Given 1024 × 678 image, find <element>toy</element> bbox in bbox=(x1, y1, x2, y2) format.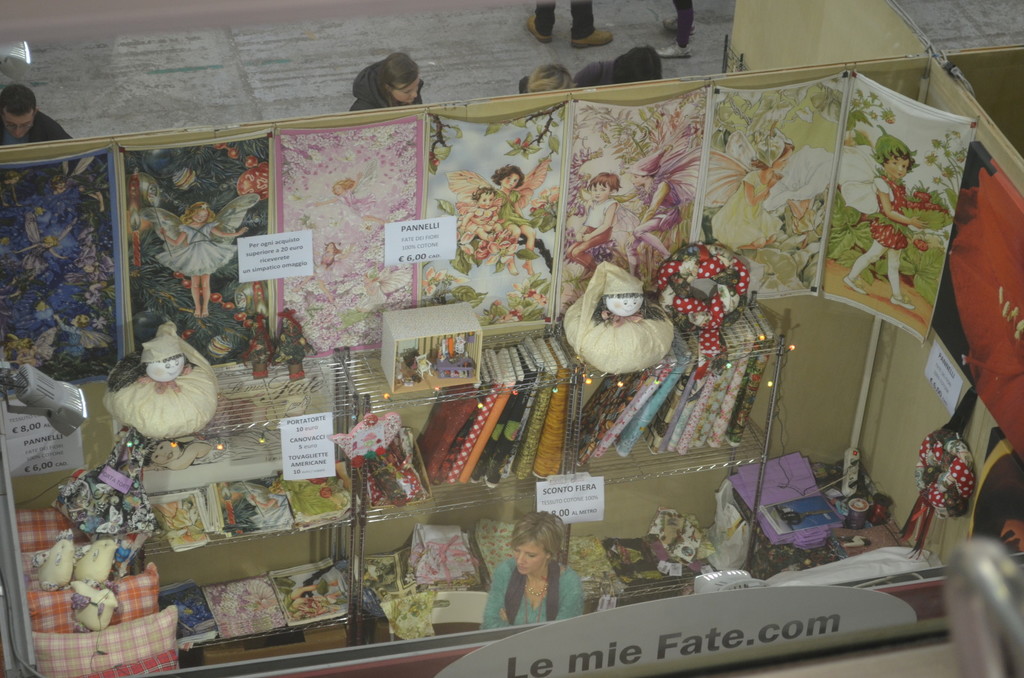
bbox=(241, 321, 269, 378).
